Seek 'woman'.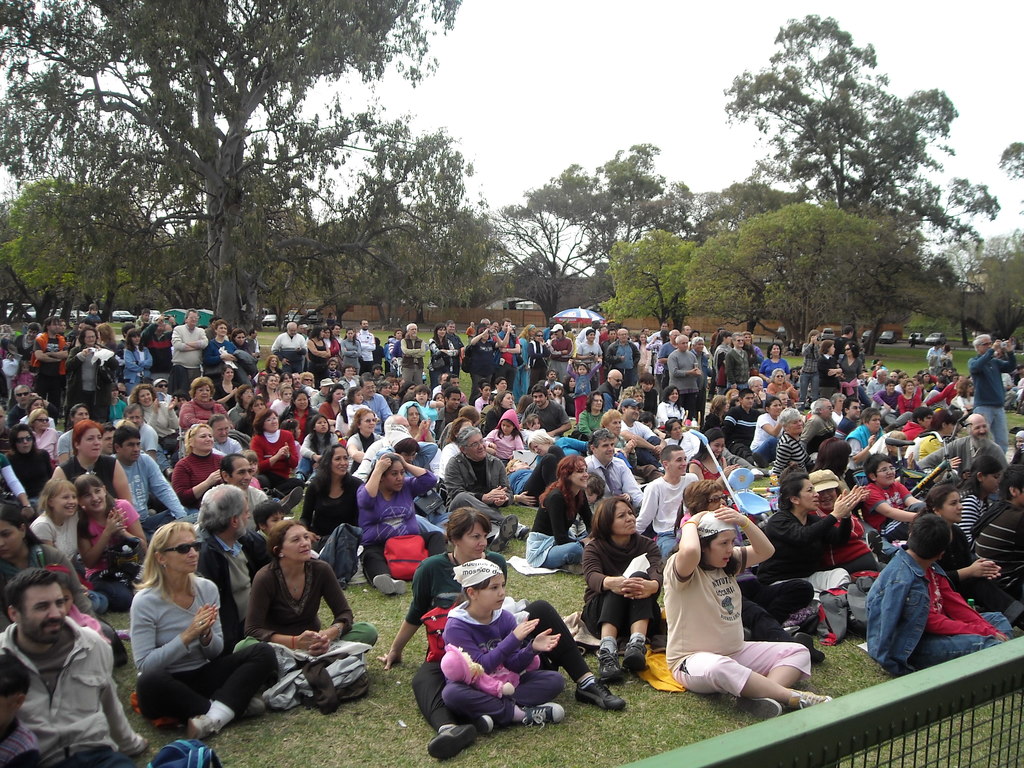
(953,461,993,543).
